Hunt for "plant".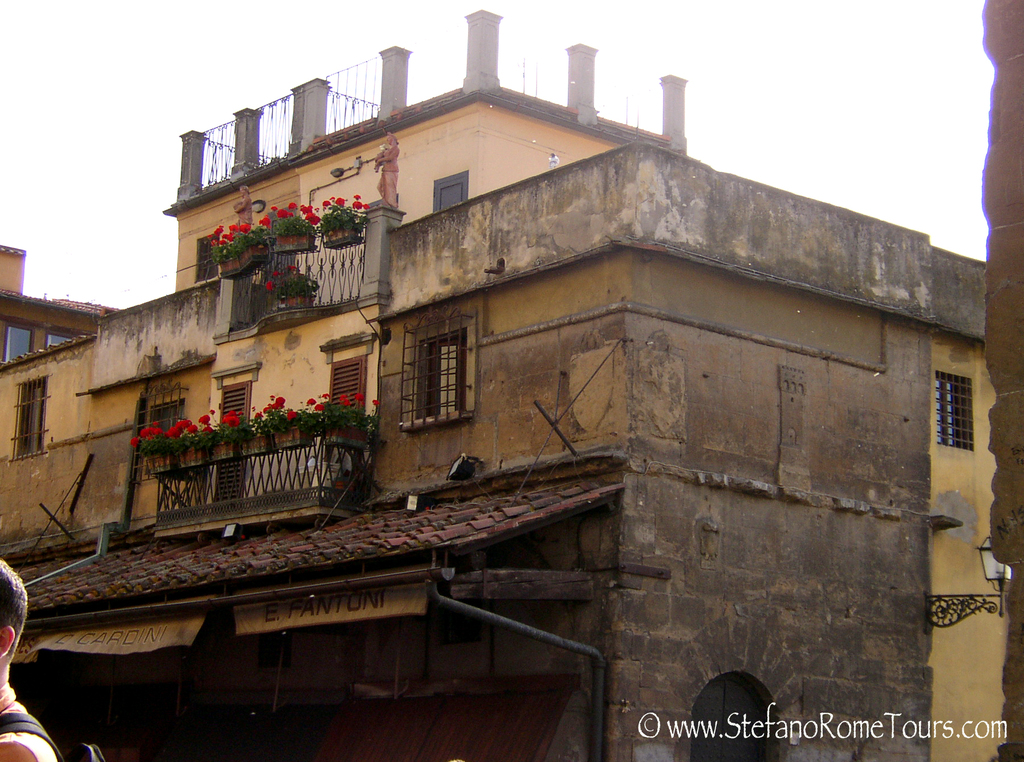
Hunted down at {"left": 260, "top": 198, "right": 321, "bottom": 244}.
